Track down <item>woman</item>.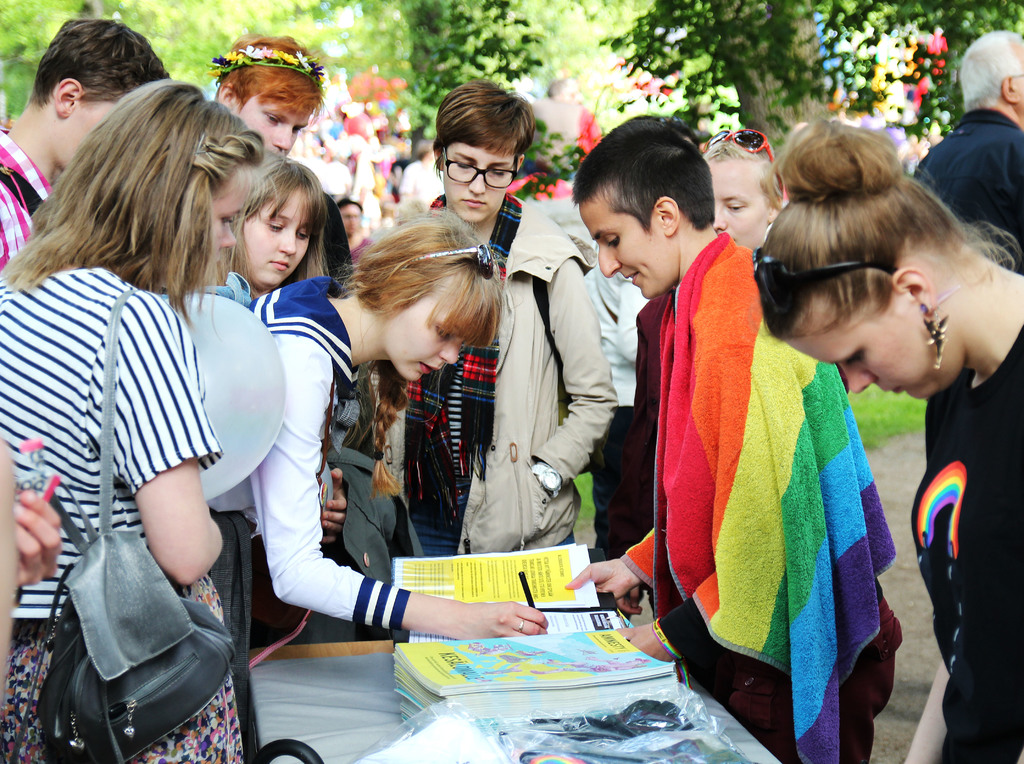
Tracked to crop(193, 206, 551, 639).
